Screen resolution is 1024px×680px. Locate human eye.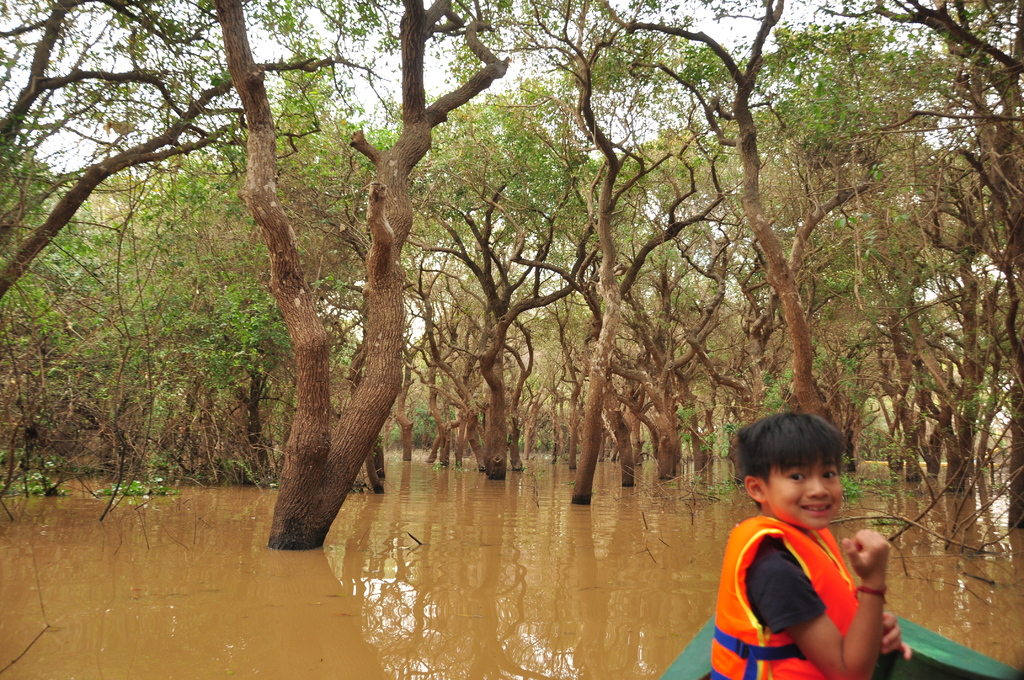
rect(784, 473, 803, 482).
